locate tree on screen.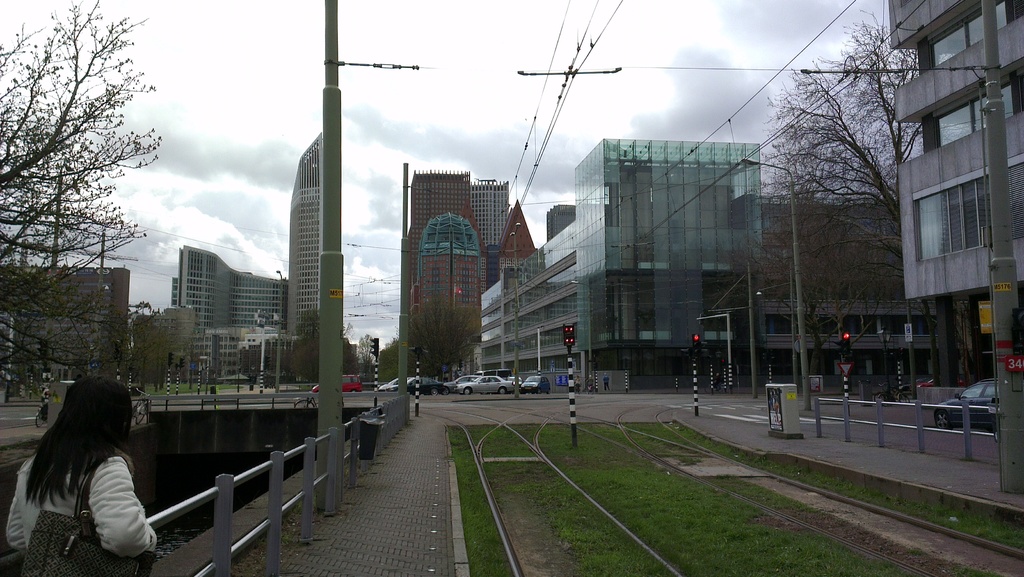
On screen at (x1=733, y1=4, x2=955, y2=391).
